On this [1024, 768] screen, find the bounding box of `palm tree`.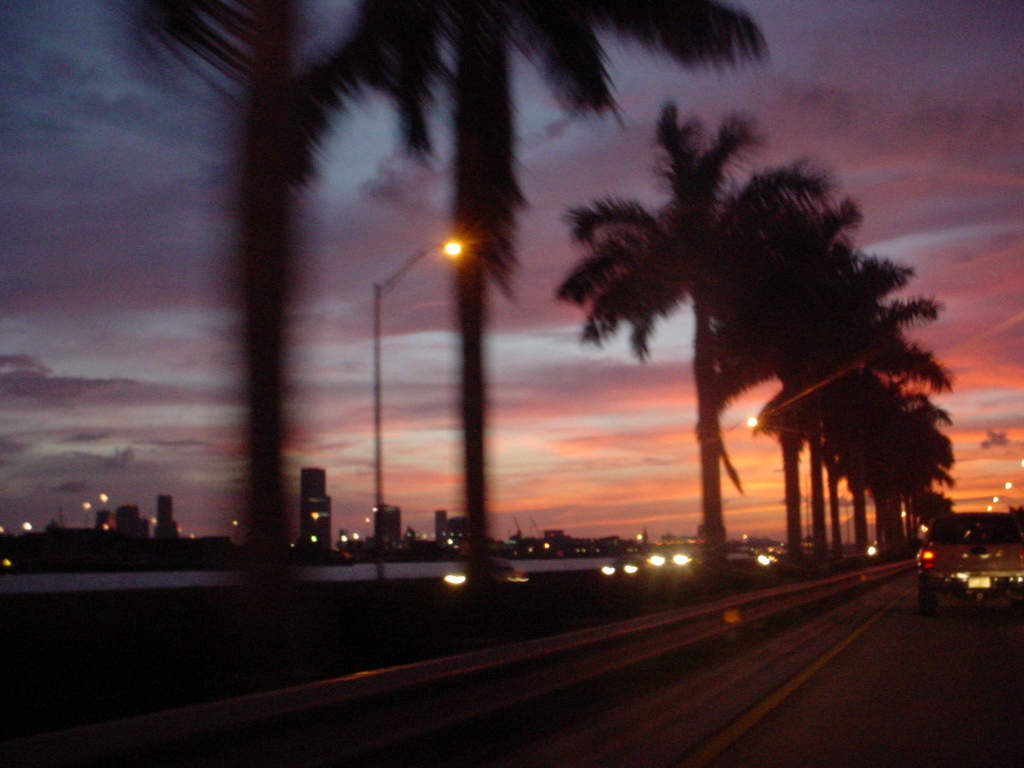
Bounding box: detection(873, 256, 1023, 518).
